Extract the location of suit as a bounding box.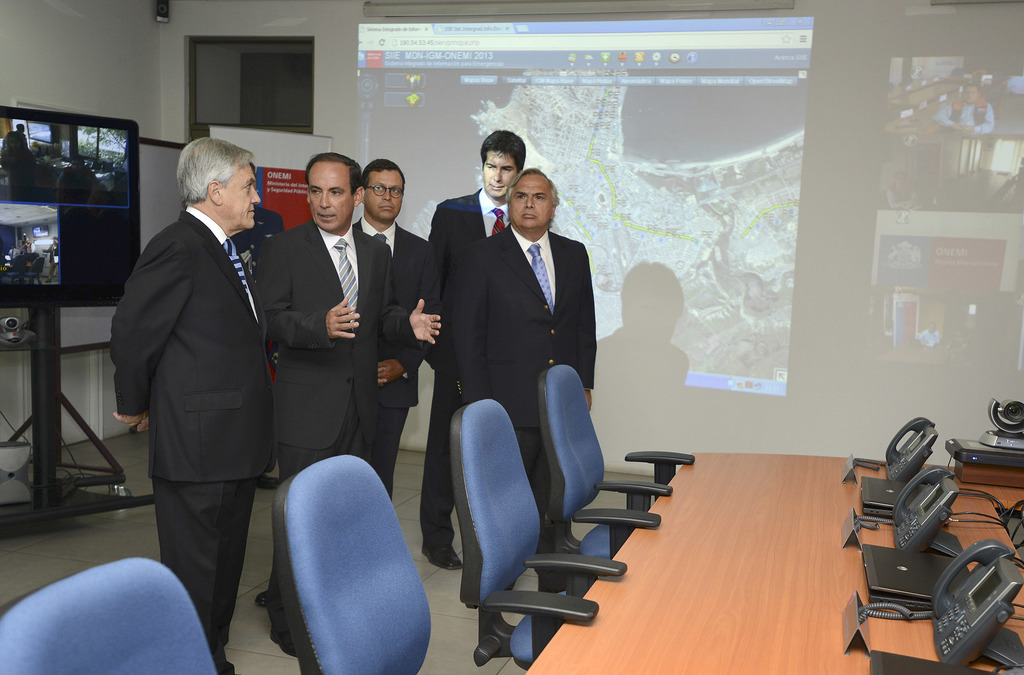
crop(420, 186, 518, 549).
